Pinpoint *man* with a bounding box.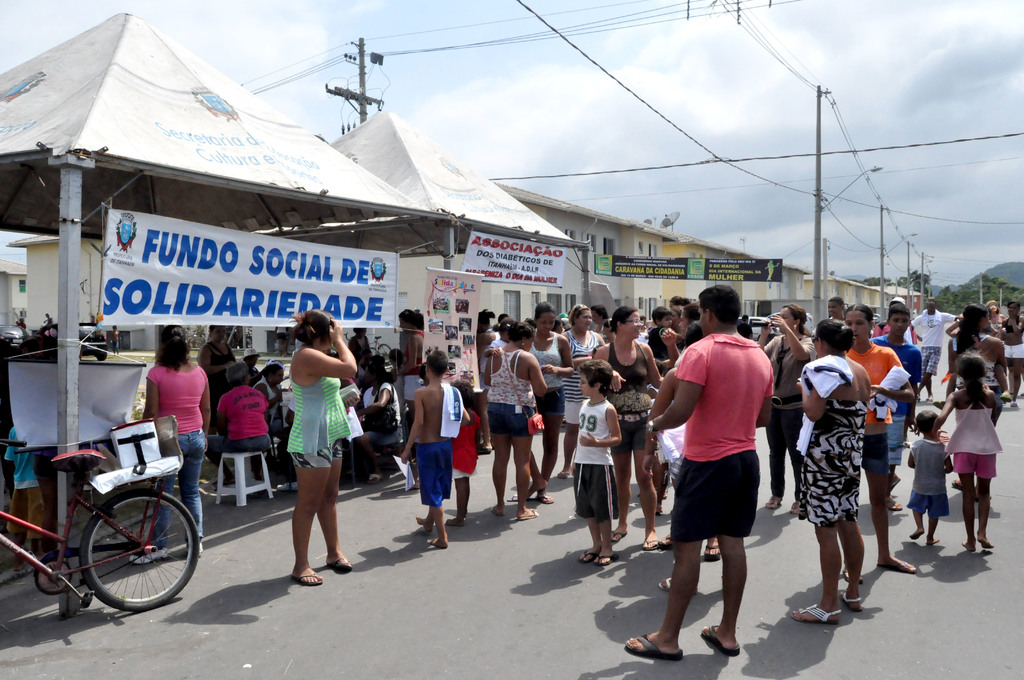
(660,298,794,651).
